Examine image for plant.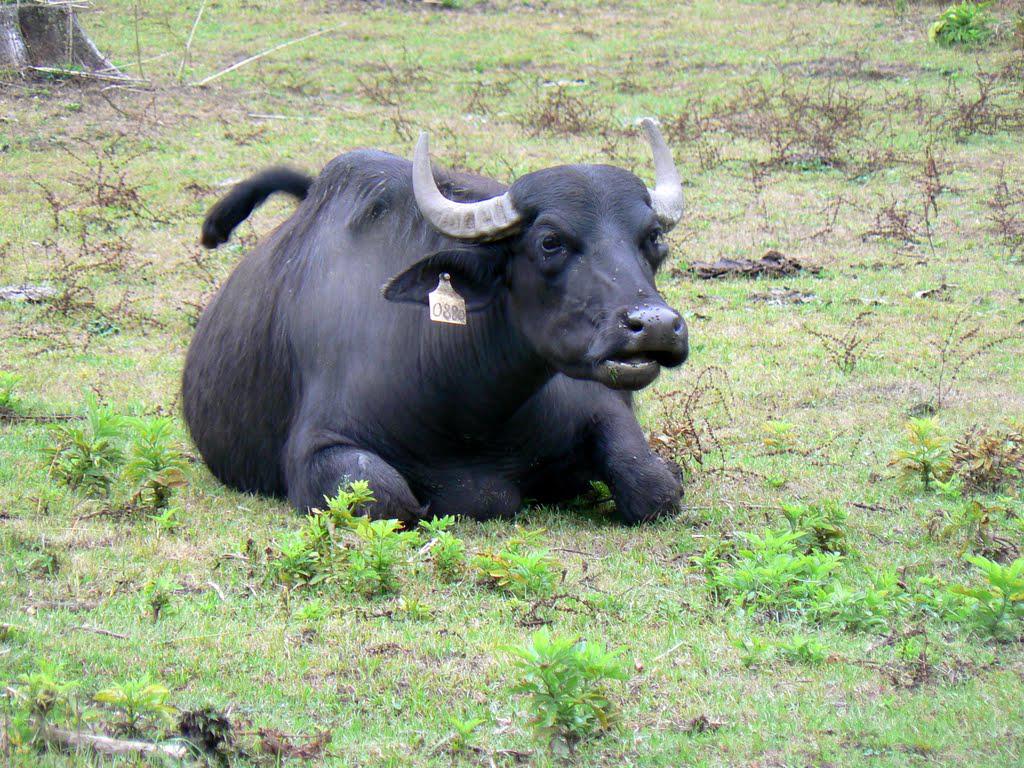
Examination result: x1=0 y1=533 x2=65 y2=575.
